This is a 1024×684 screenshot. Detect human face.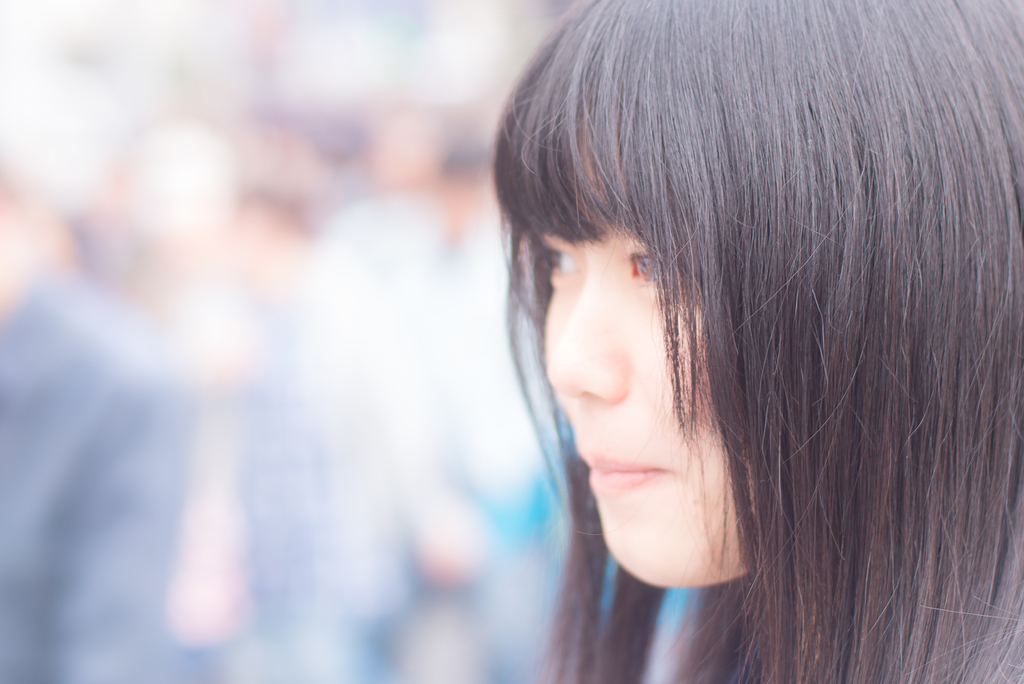
(519,97,758,596).
